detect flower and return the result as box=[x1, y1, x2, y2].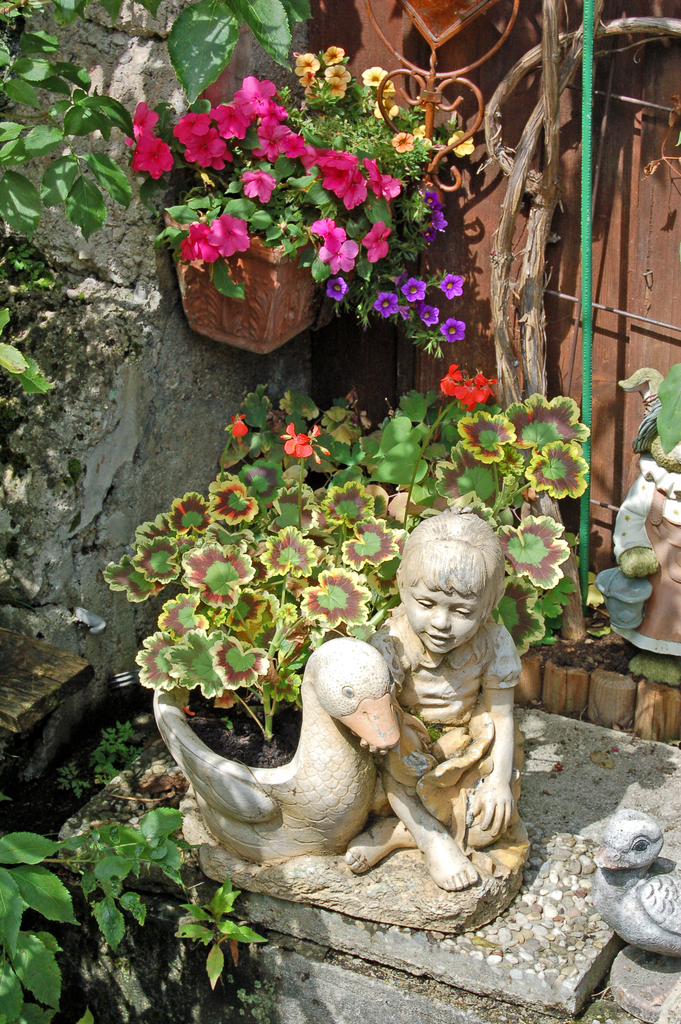
box=[127, 140, 175, 185].
